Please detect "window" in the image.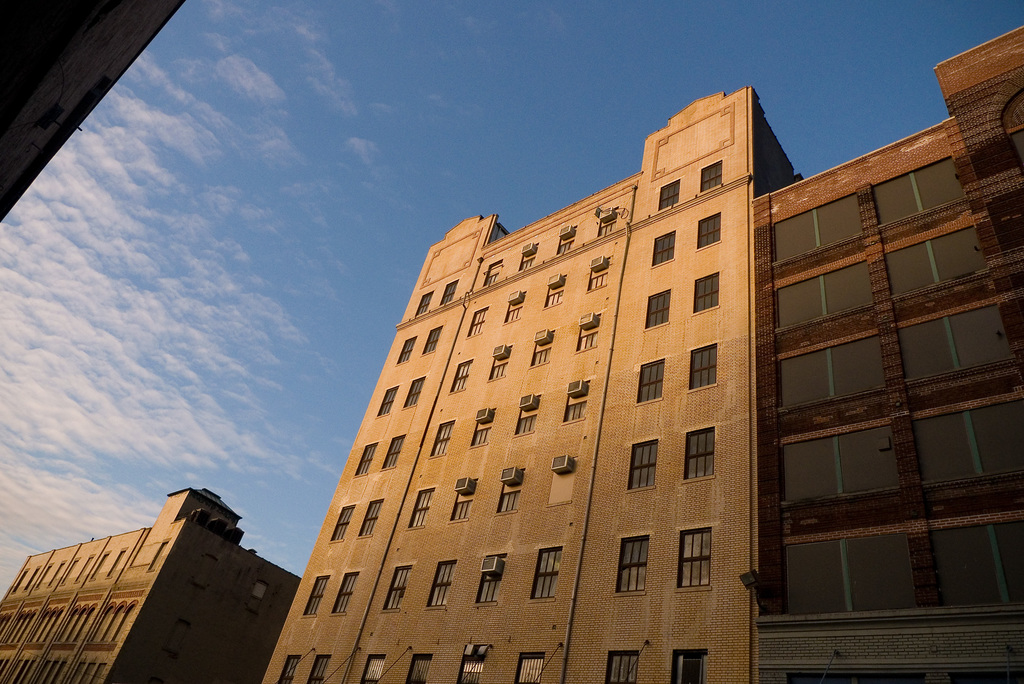
left=422, top=557, right=452, bottom=607.
